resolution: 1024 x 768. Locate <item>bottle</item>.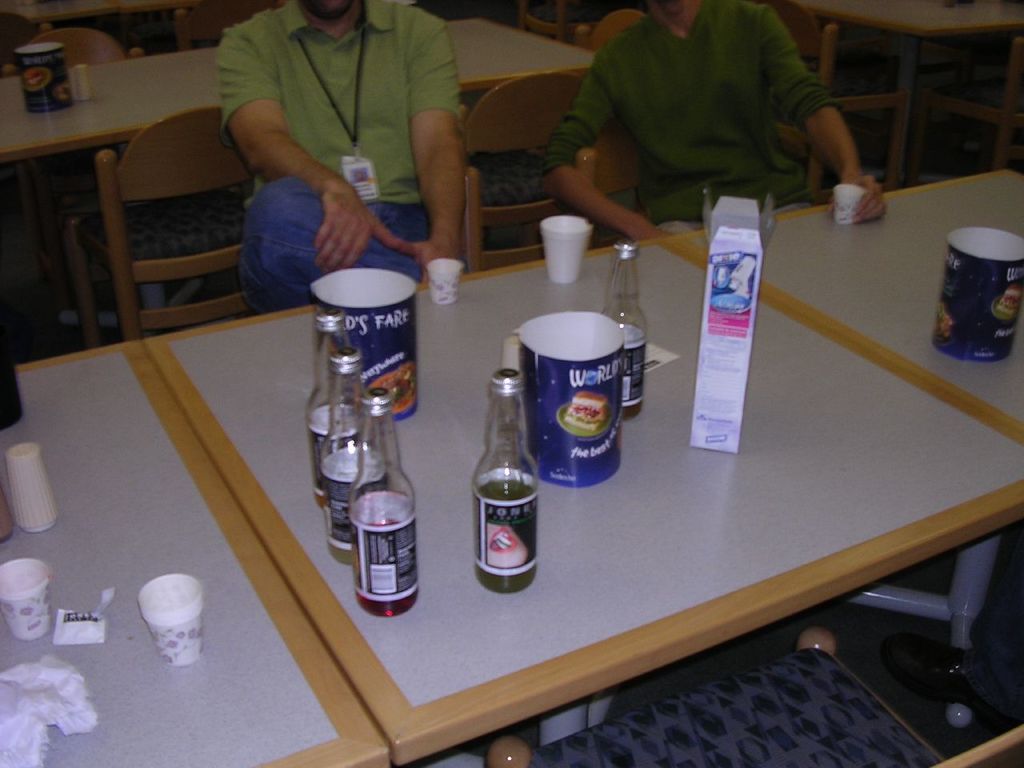
315/344/376/559.
